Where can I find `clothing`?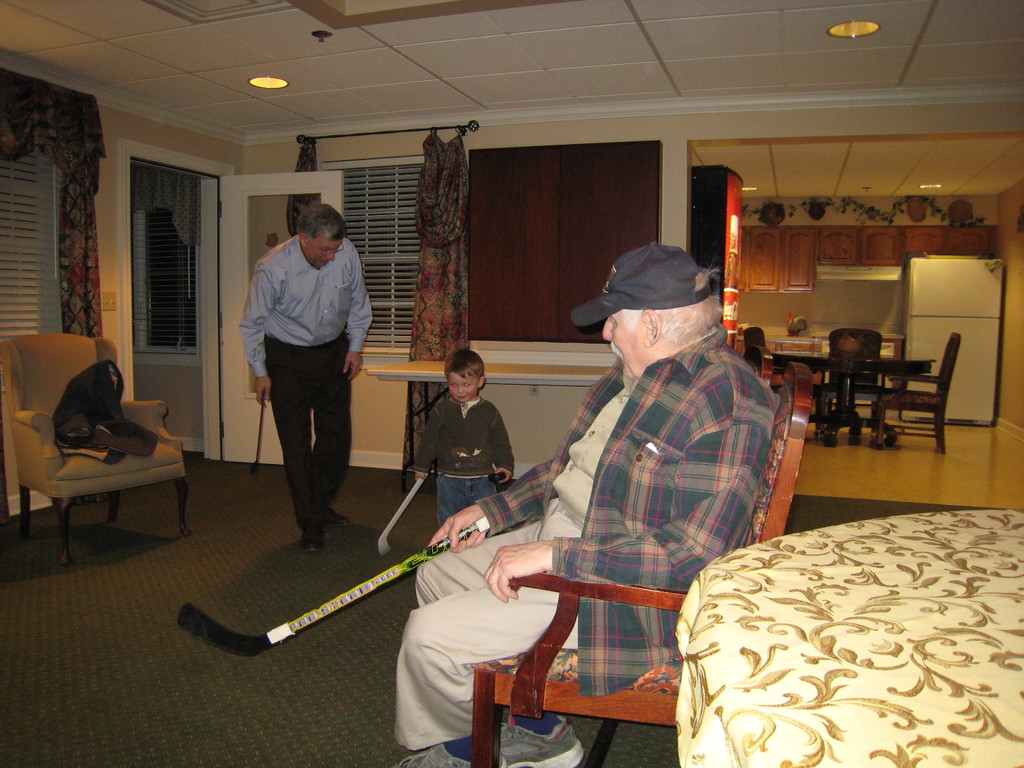
You can find it at crop(52, 348, 172, 465).
